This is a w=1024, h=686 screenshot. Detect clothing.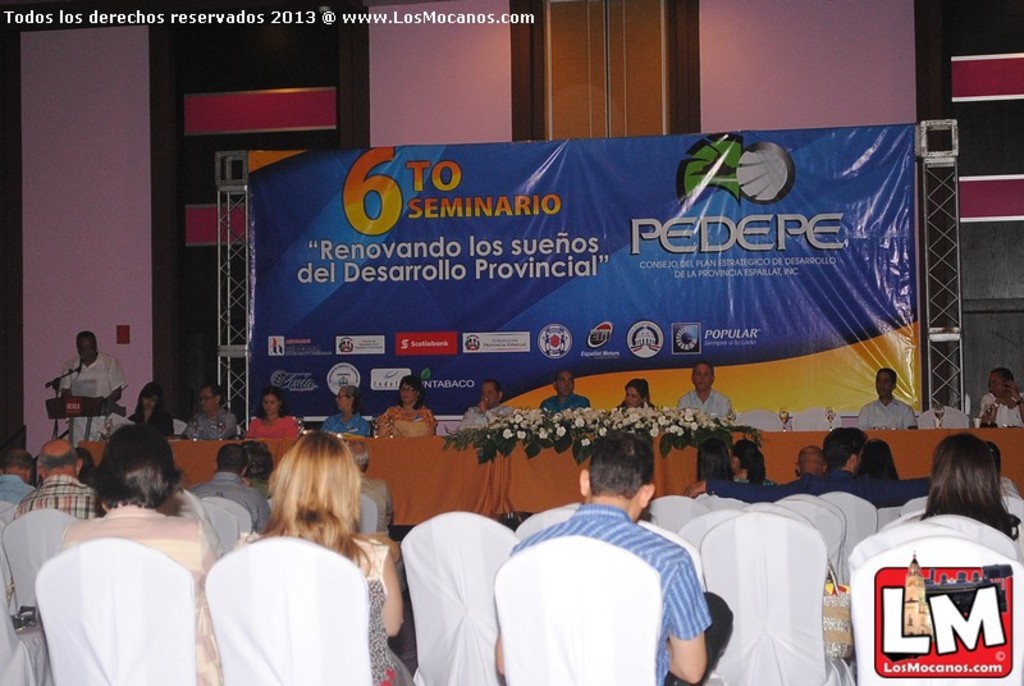
detection(0, 470, 33, 520).
